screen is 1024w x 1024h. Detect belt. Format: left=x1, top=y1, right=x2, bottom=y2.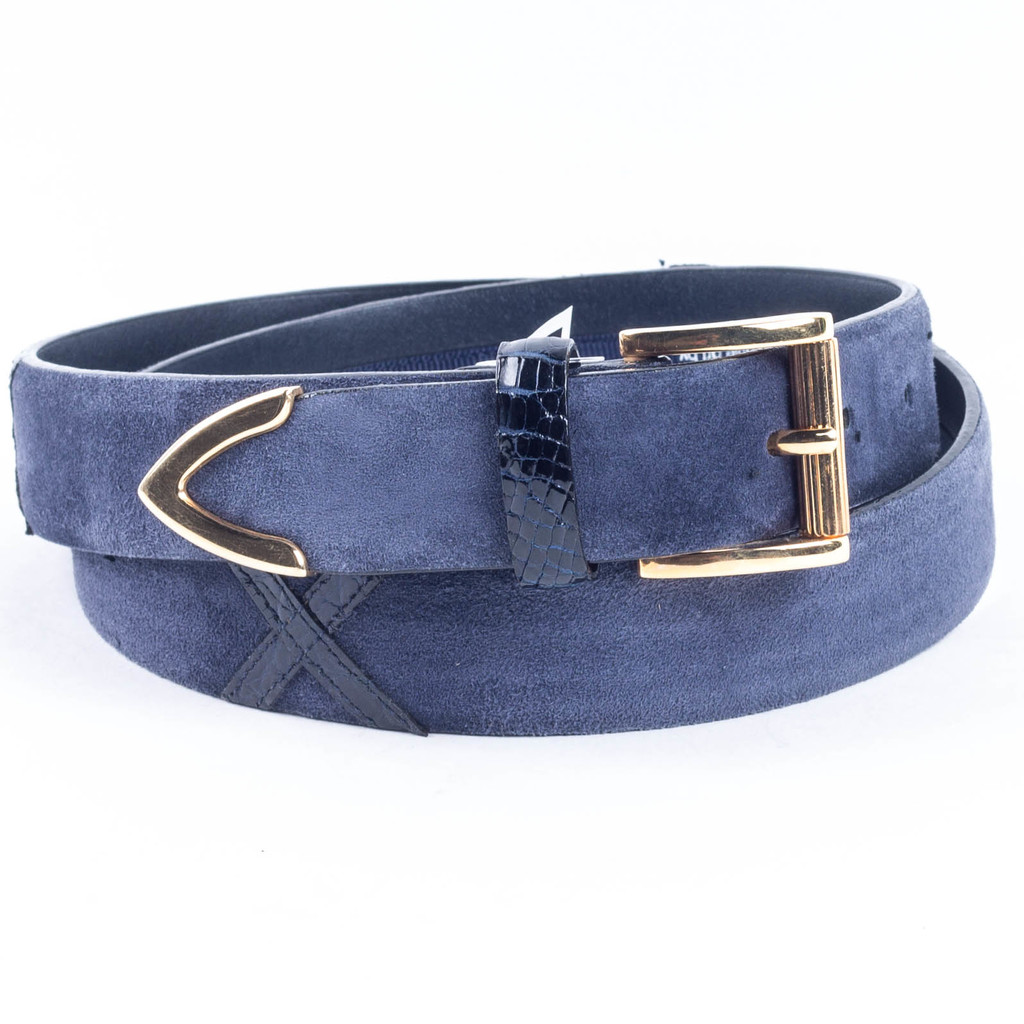
left=10, top=263, right=994, bottom=738.
